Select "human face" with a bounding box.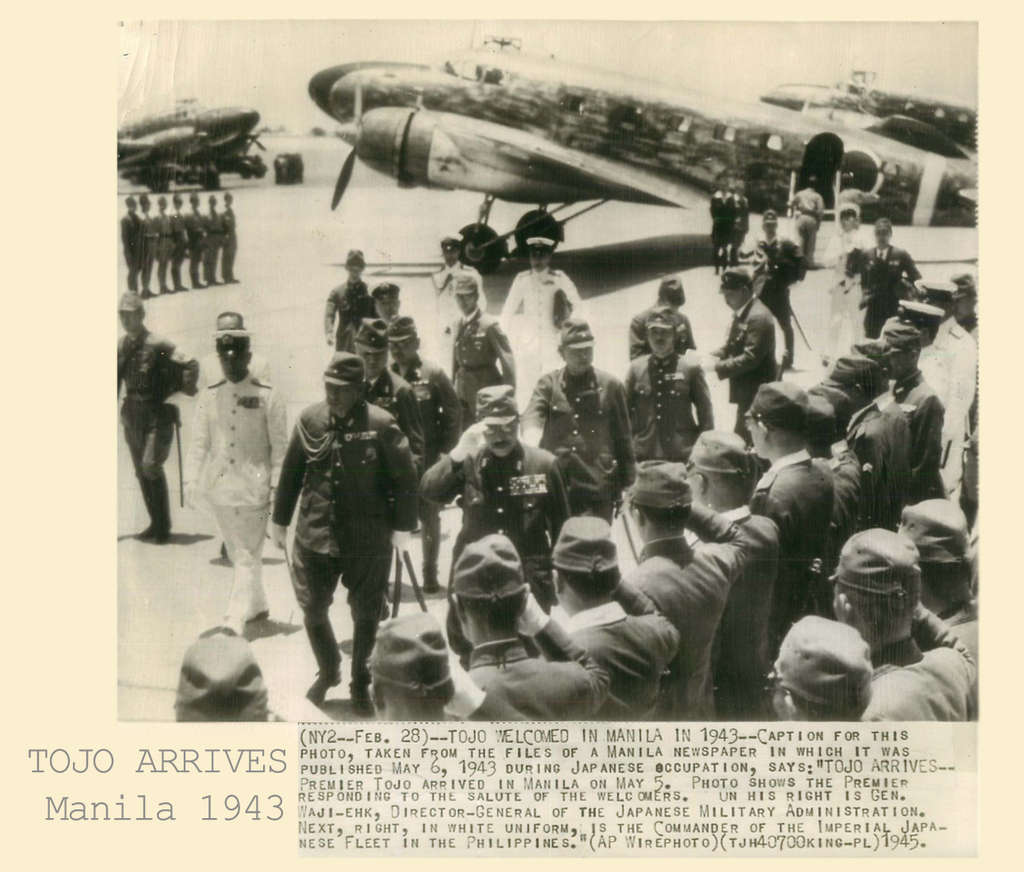
box(441, 250, 459, 268).
